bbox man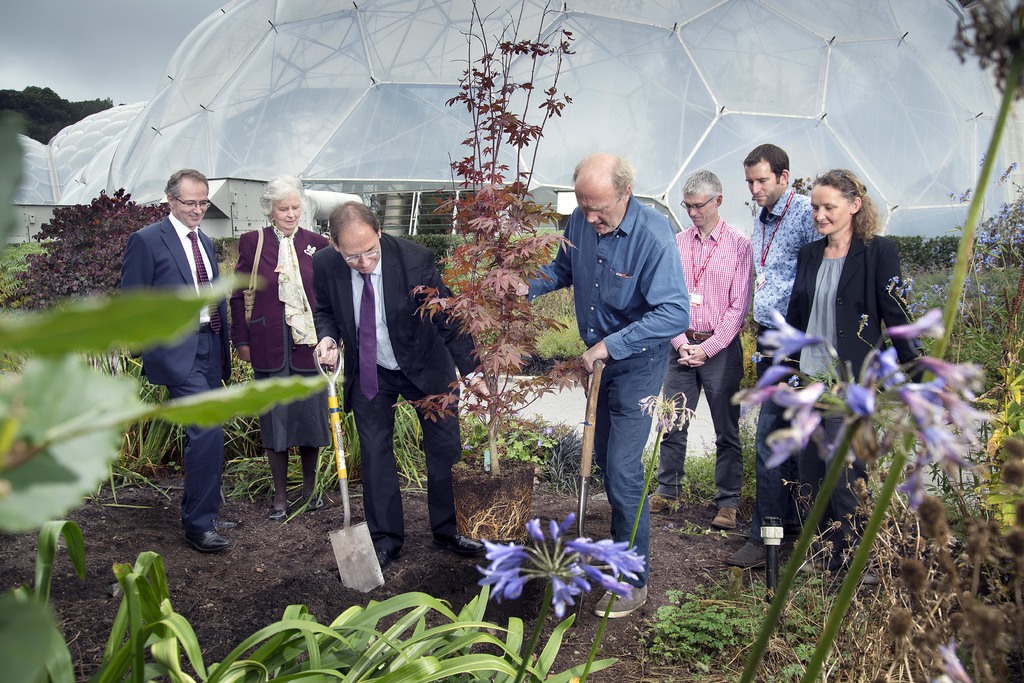
region(736, 136, 825, 572)
